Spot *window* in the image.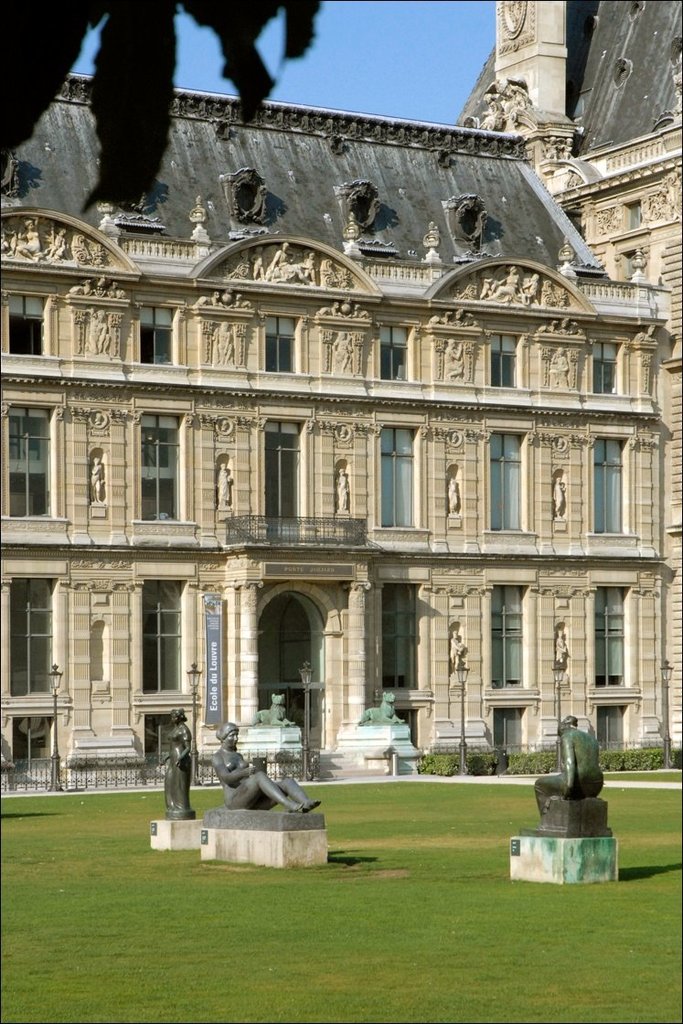
*window* found at crop(136, 709, 174, 760).
